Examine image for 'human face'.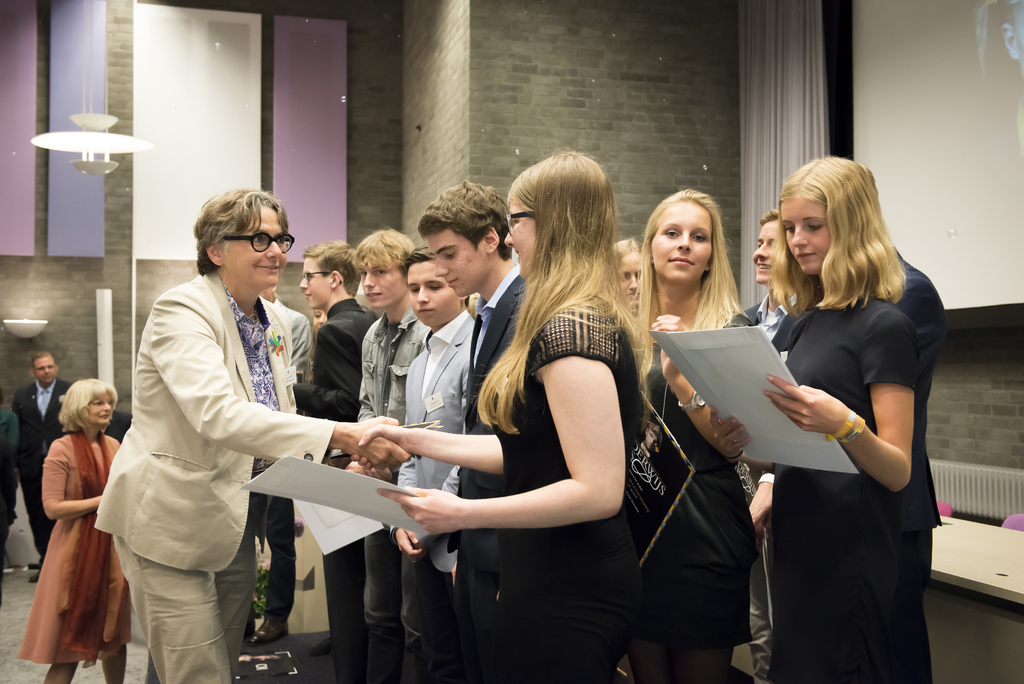
Examination result: locate(88, 397, 115, 427).
